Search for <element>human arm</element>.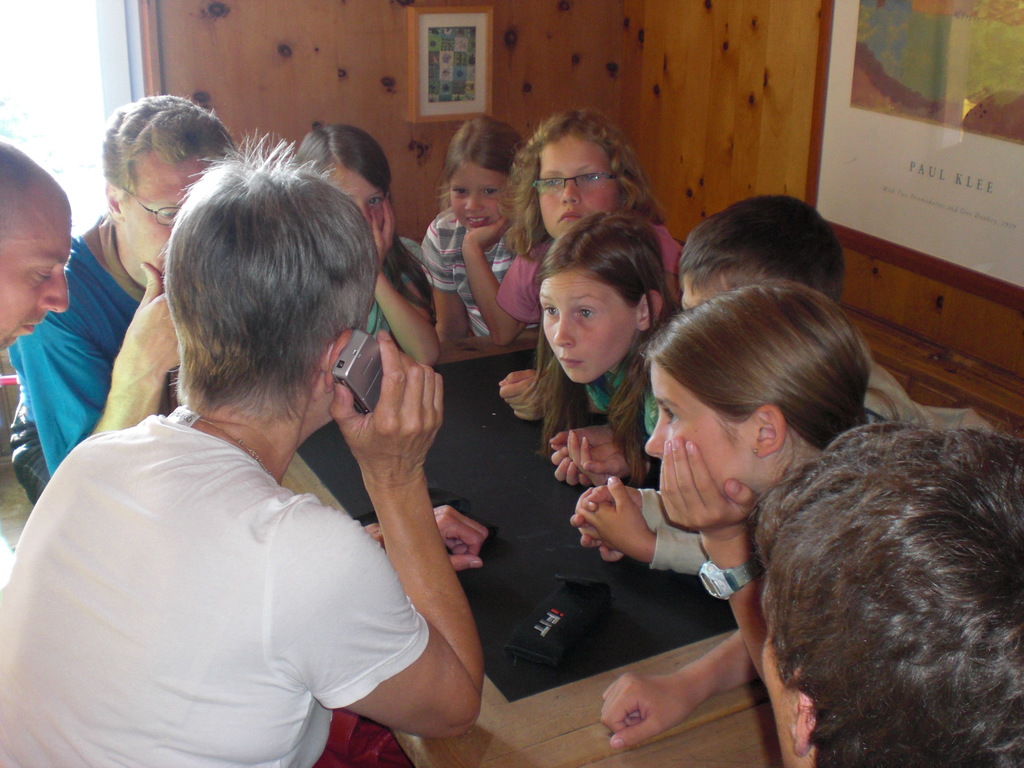
Found at BBox(648, 427, 766, 689).
